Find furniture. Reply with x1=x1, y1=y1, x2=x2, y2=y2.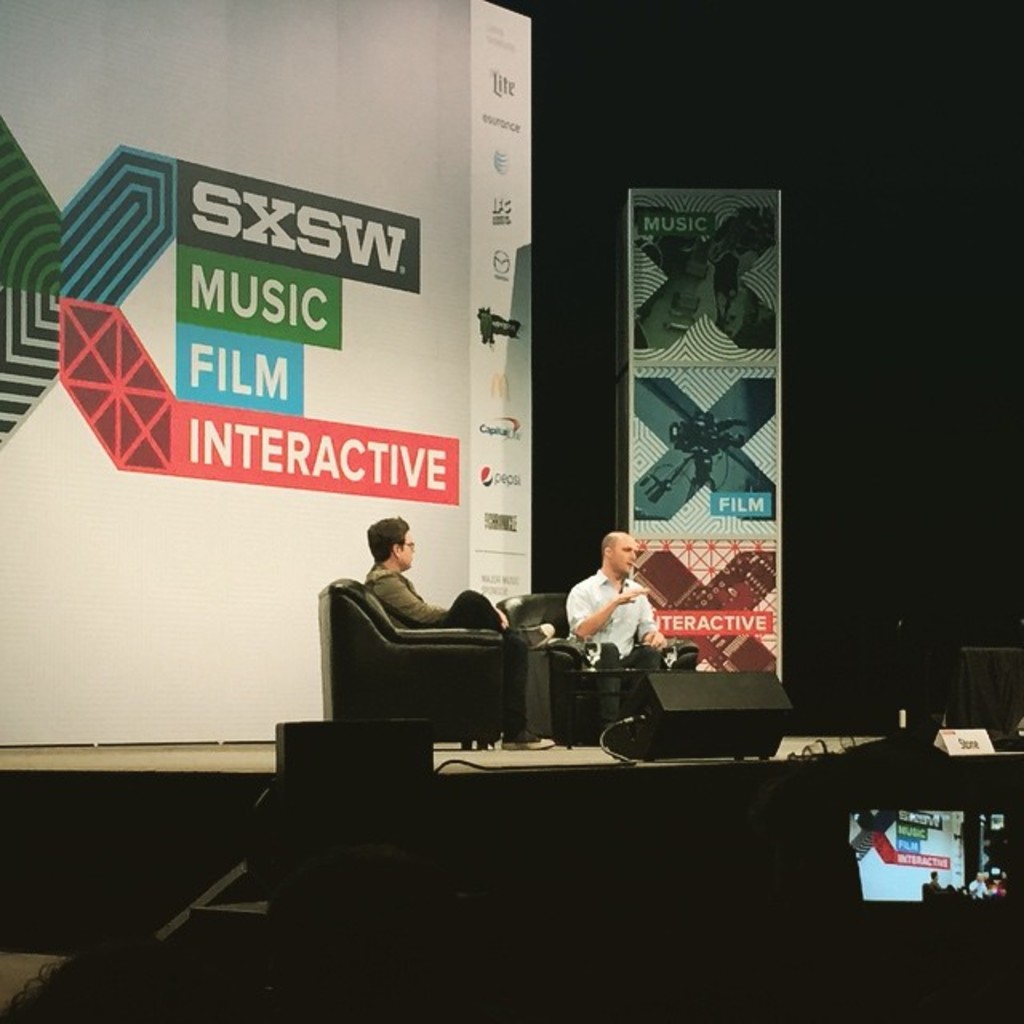
x1=958, y1=646, x2=1022, y2=728.
